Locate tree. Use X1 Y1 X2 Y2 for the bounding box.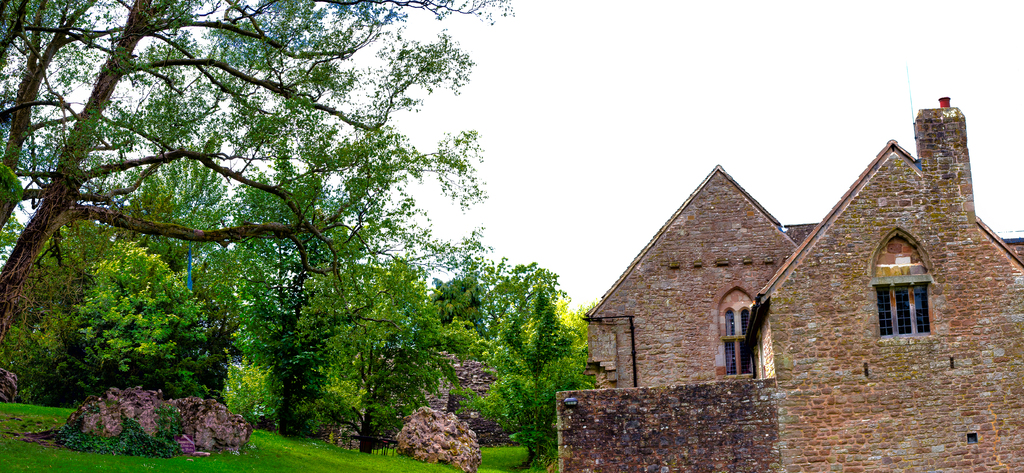
313 220 472 470.
